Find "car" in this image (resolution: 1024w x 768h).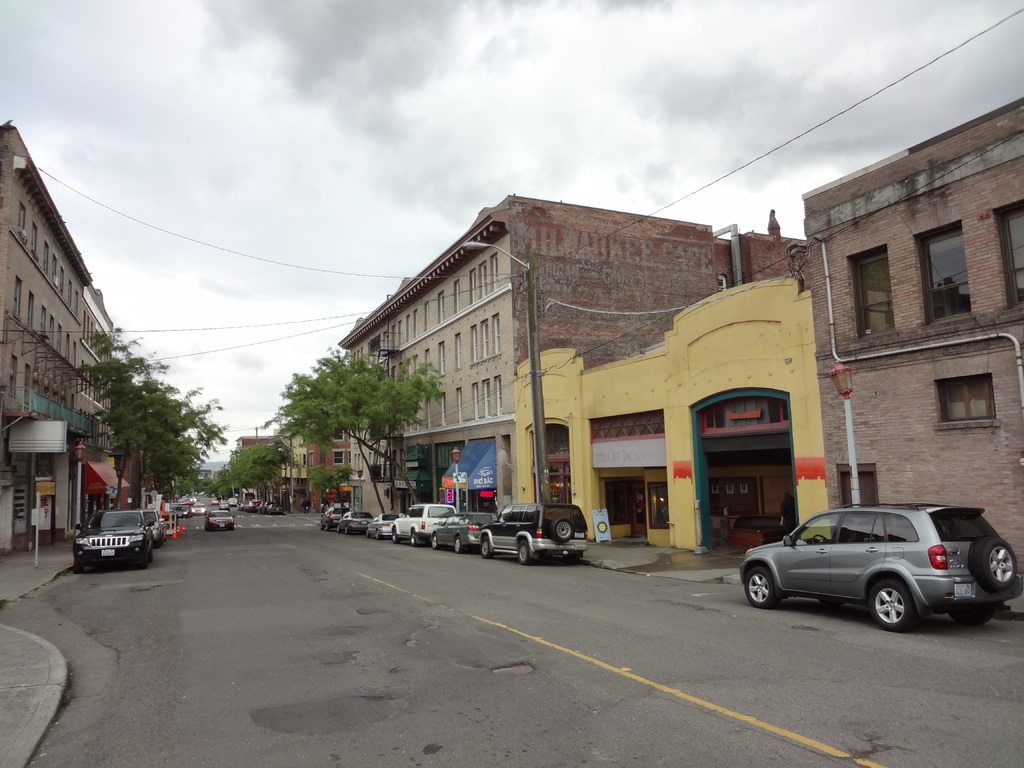
<bbox>429, 508, 501, 555</bbox>.
